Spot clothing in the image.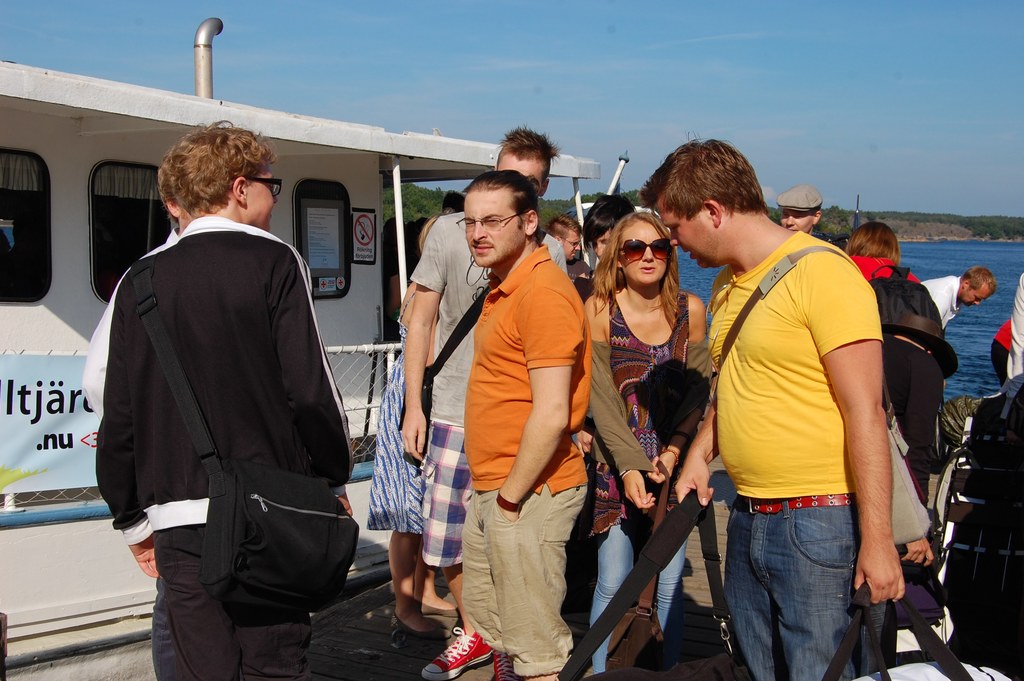
clothing found at region(1000, 280, 1023, 386).
